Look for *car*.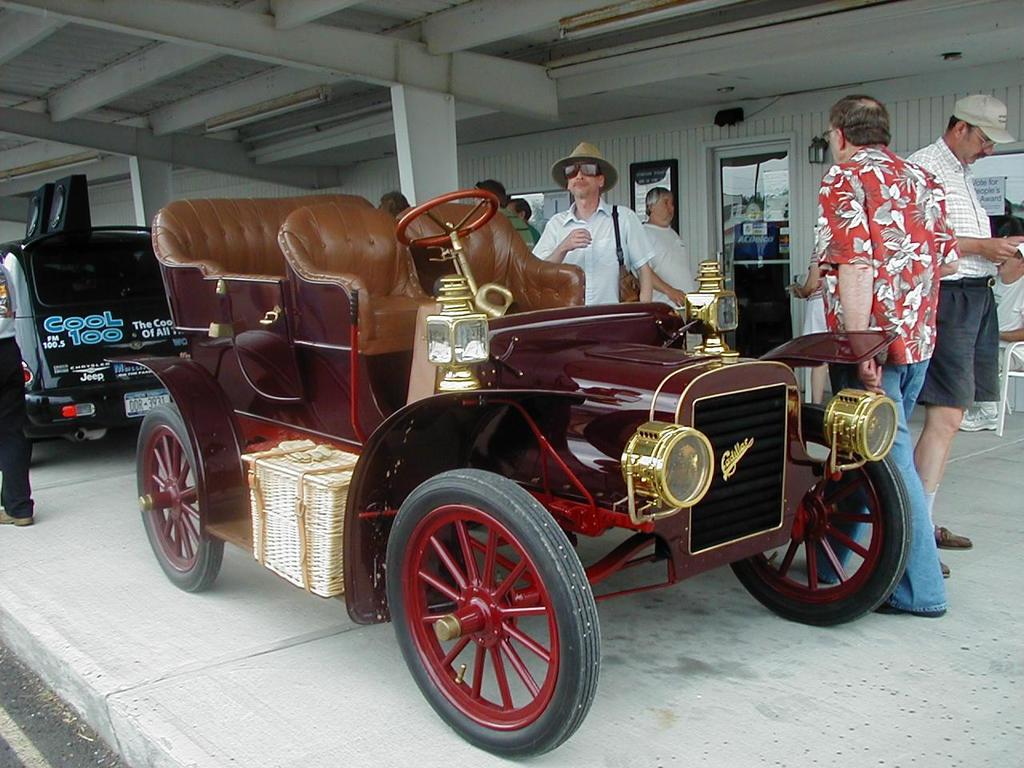
Found: (left=0, top=174, right=192, bottom=469).
